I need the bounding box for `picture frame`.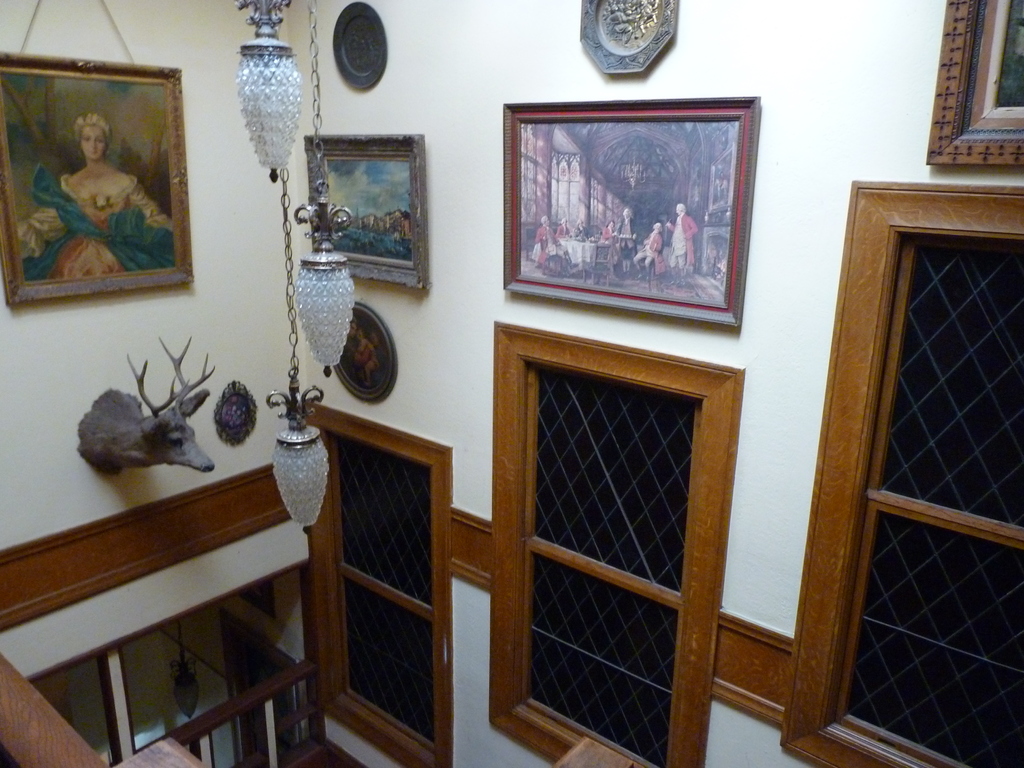
Here it is: [483,87,770,337].
